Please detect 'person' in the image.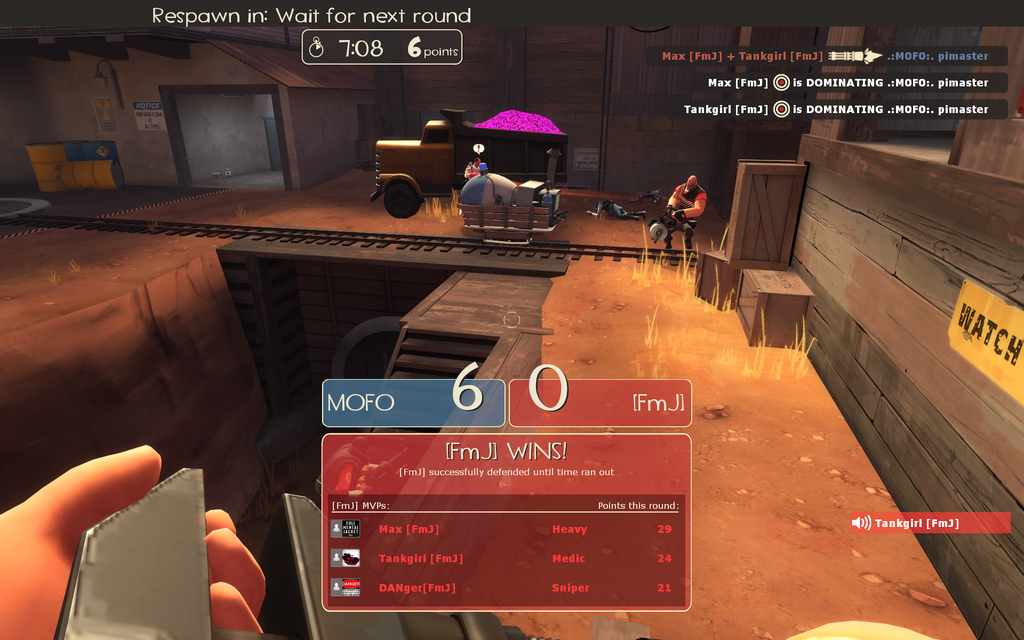
Rect(479, 163, 492, 177).
